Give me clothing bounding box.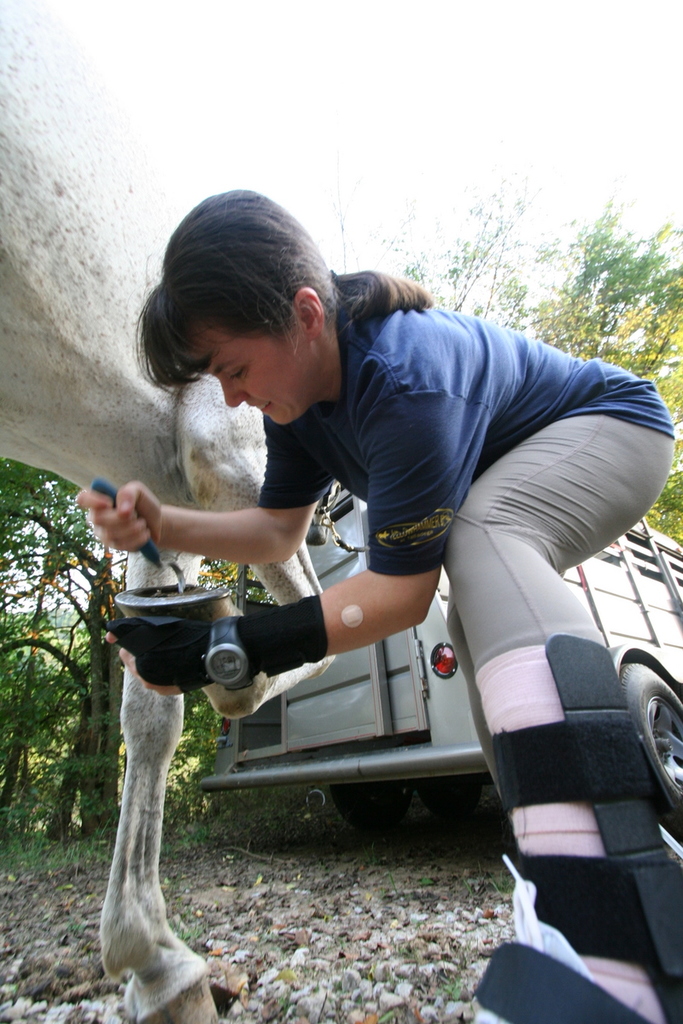
x1=91 y1=252 x2=619 y2=892.
